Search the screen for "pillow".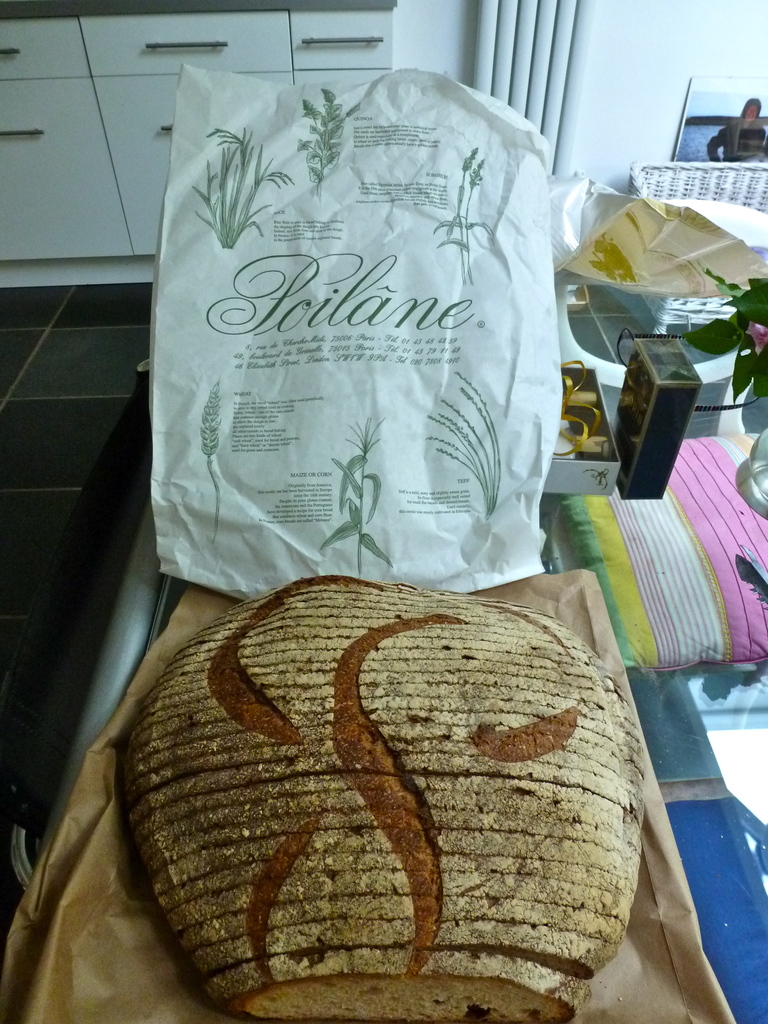
Found at (164,79,598,581).
